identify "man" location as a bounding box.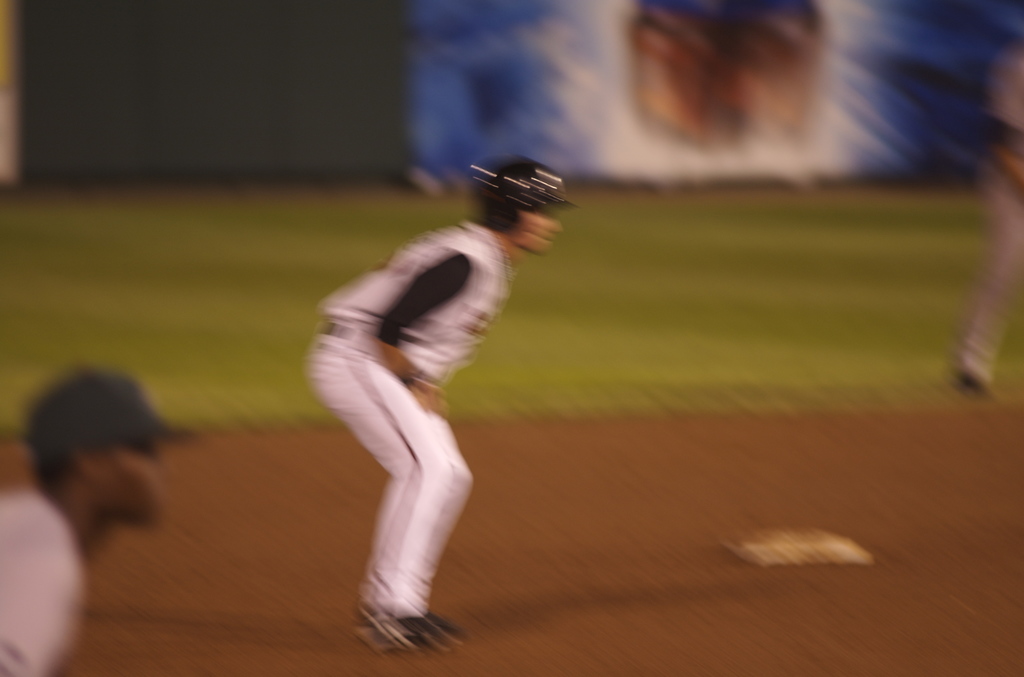
region(294, 157, 572, 644).
